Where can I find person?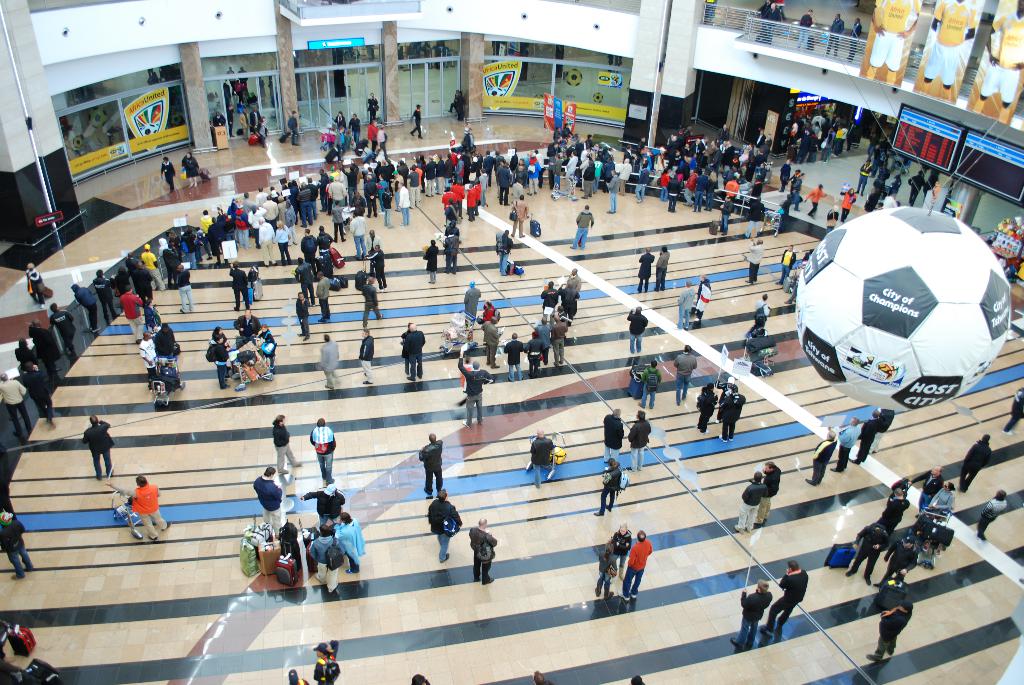
You can find it at bbox(299, 489, 348, 524).
